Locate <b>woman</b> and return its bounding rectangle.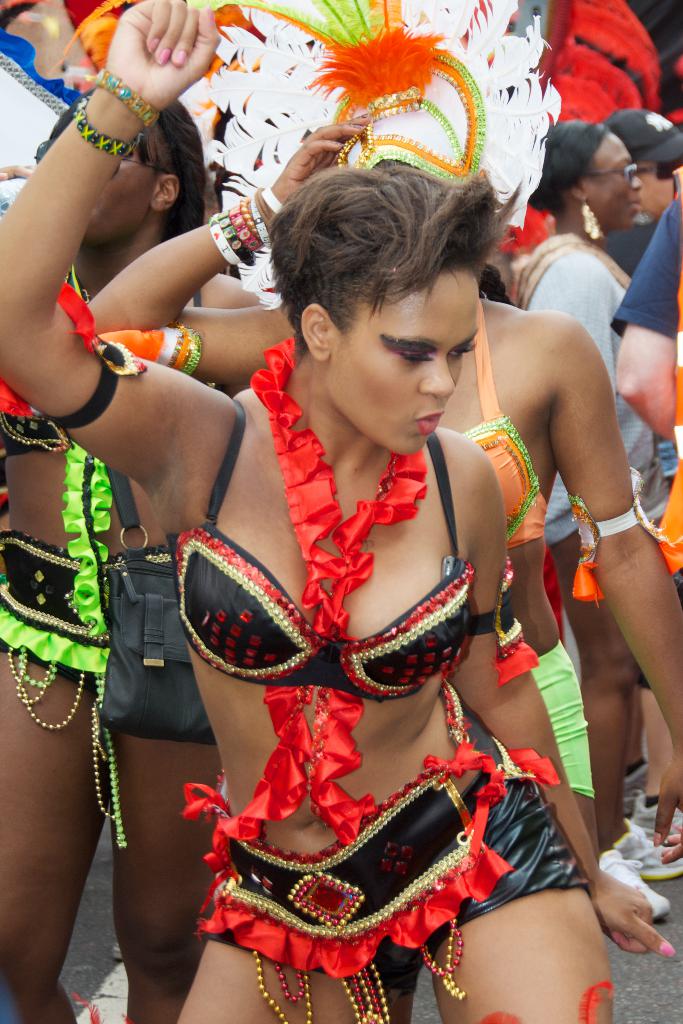
region(0, 90, 267, 1023).
